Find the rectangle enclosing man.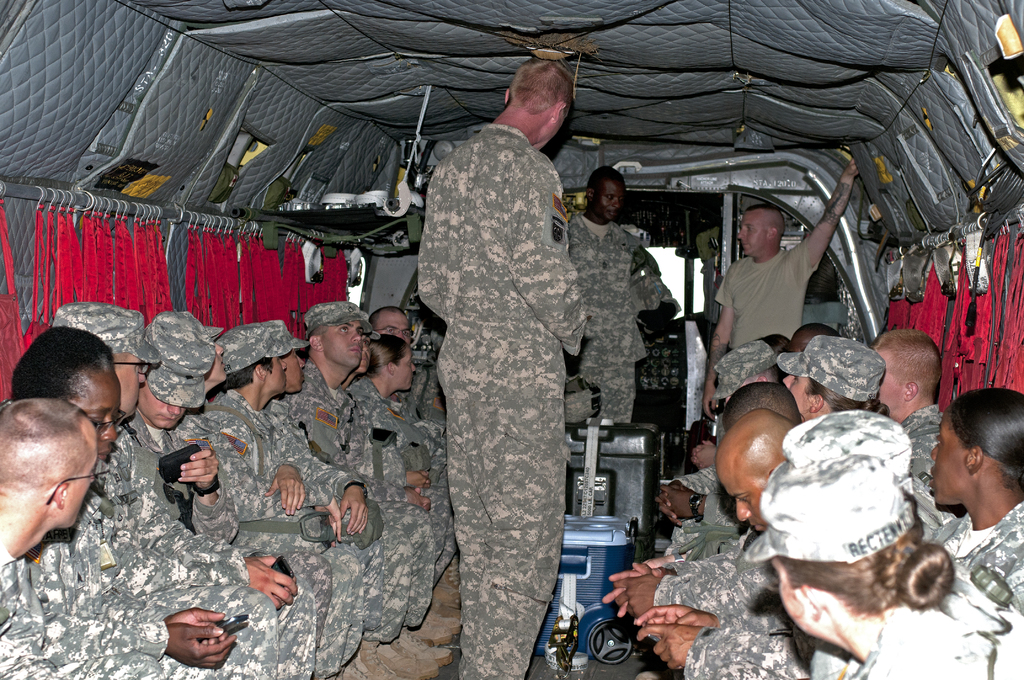
<region>132, 309, 338, 679</region>.
